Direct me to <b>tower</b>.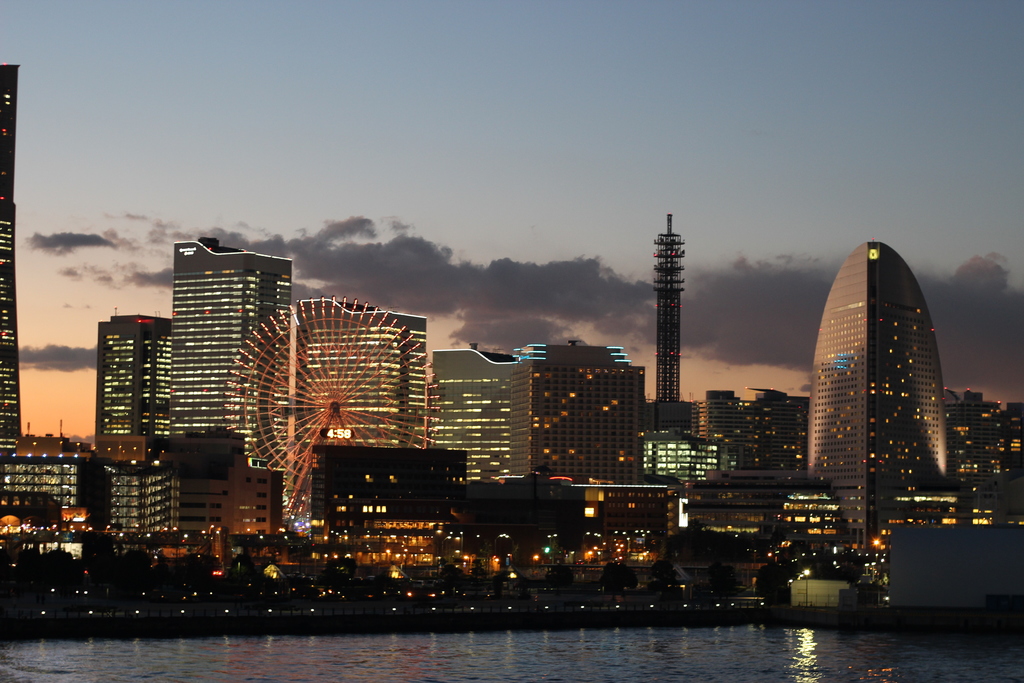
Direction: [291,302,421,452].
